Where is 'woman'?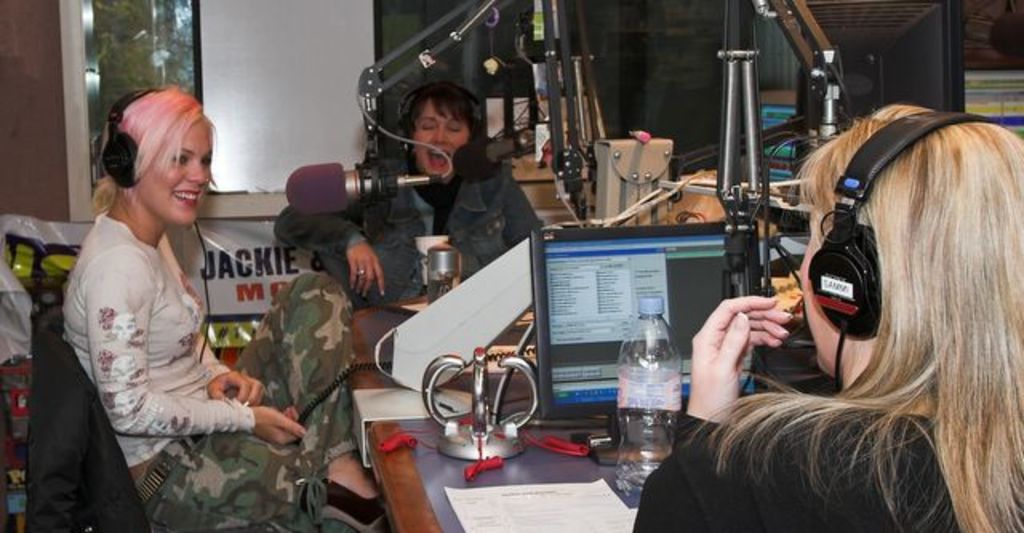
crop(664, 66, 1023, 532).
